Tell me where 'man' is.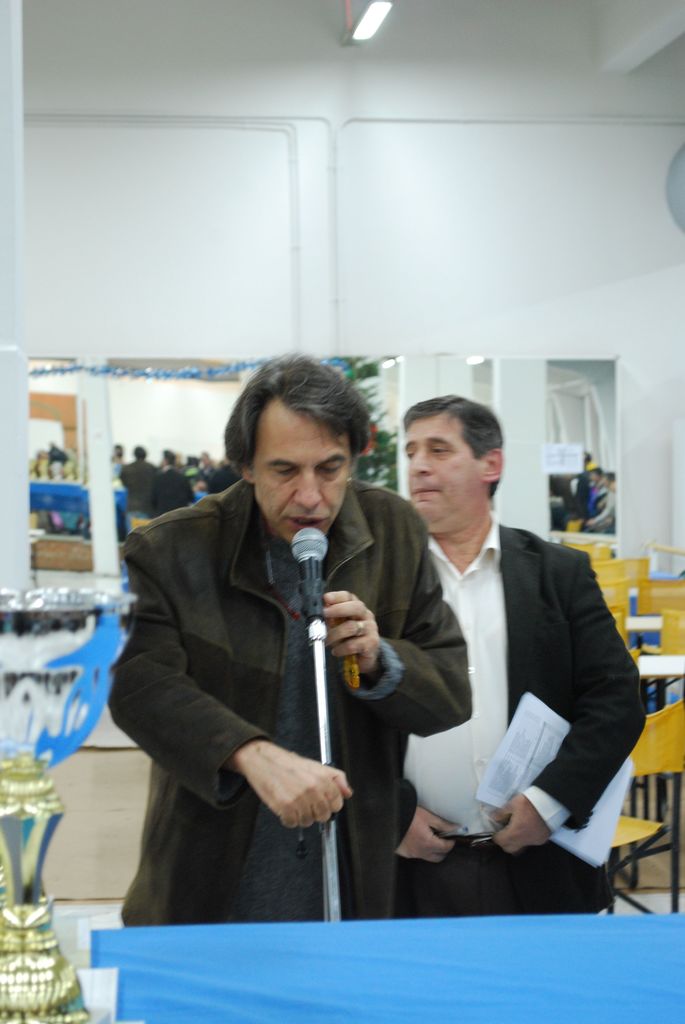
'man' is at bbox=[587, 472, 616, 531].
